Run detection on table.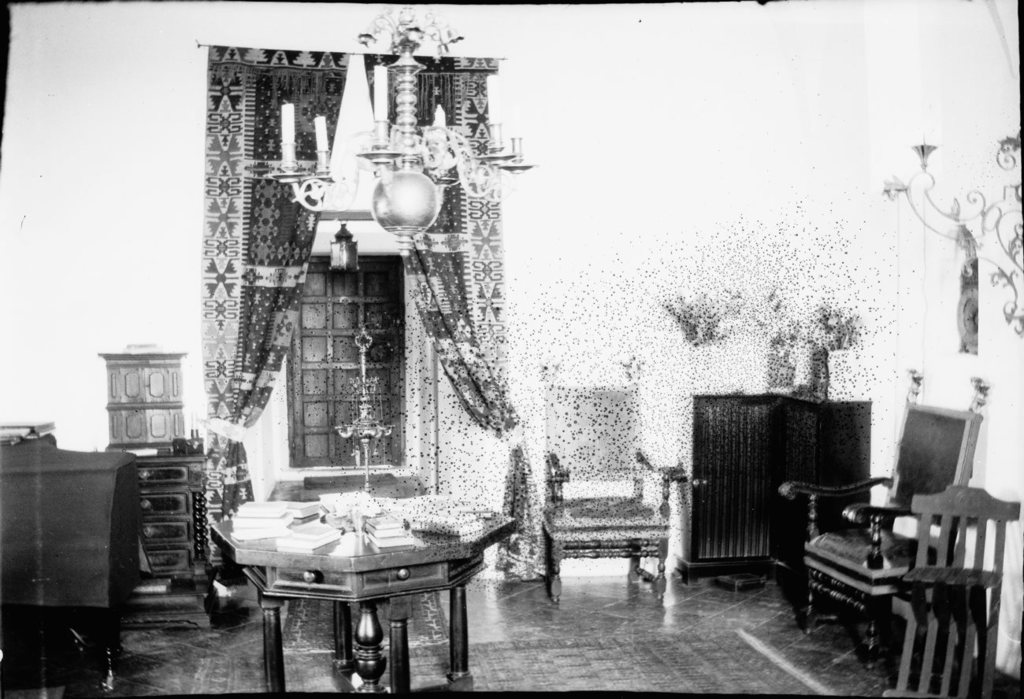
Result: (x1=212, y1=506, x2=487, y2=682).
